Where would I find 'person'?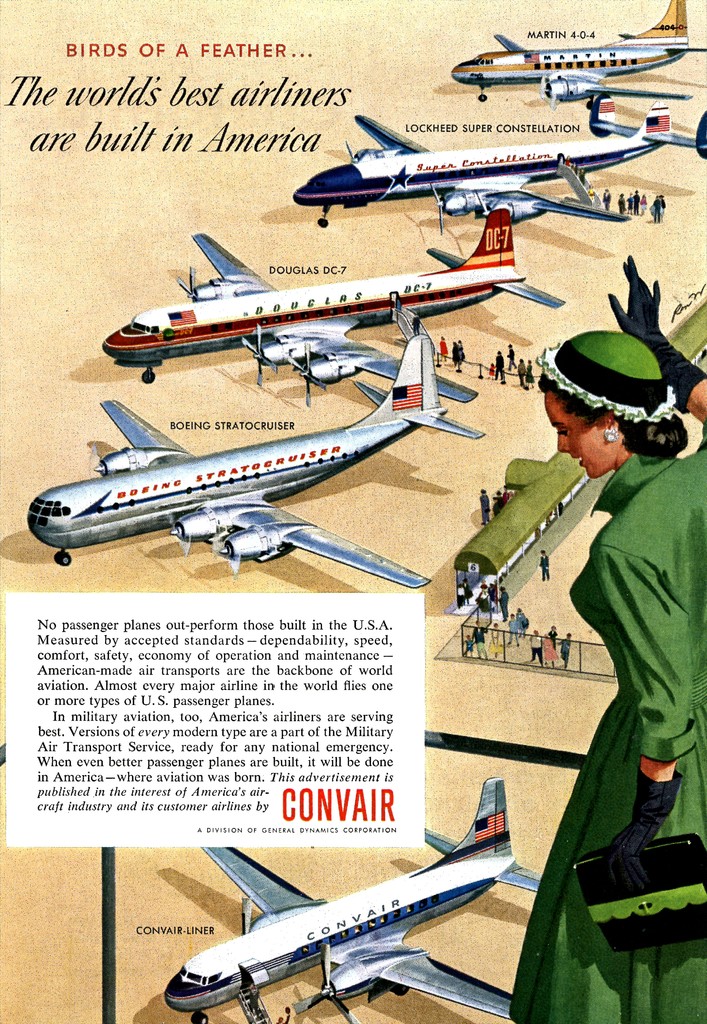
At box(538, 547, 548, 579).
